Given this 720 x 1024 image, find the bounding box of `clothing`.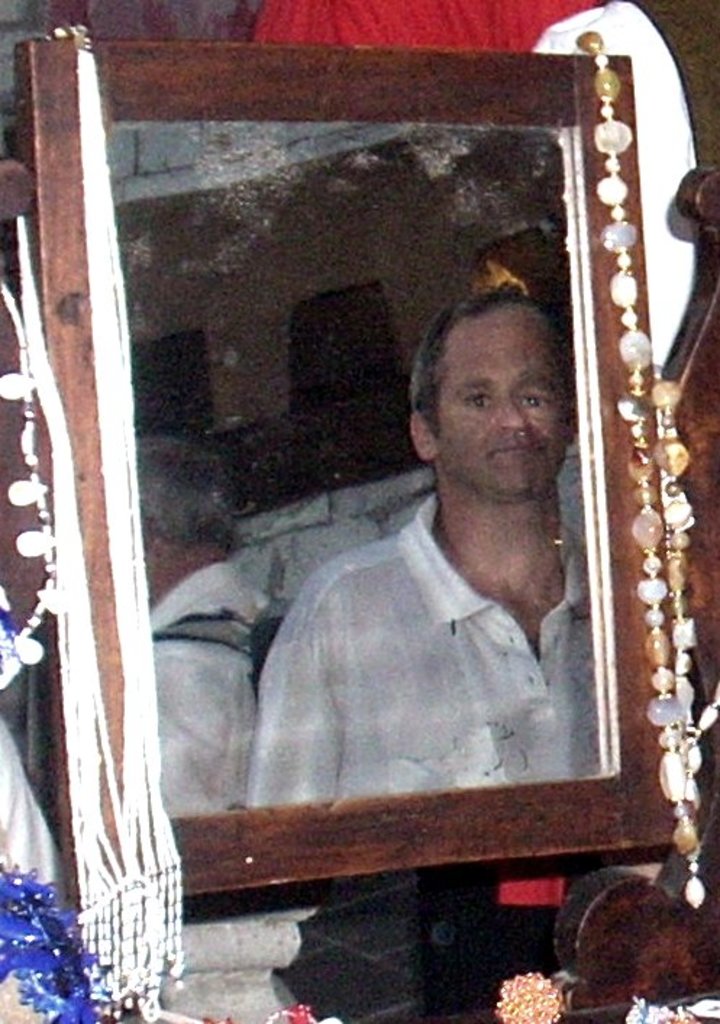
l=154, t=575, r=267, b=820.
